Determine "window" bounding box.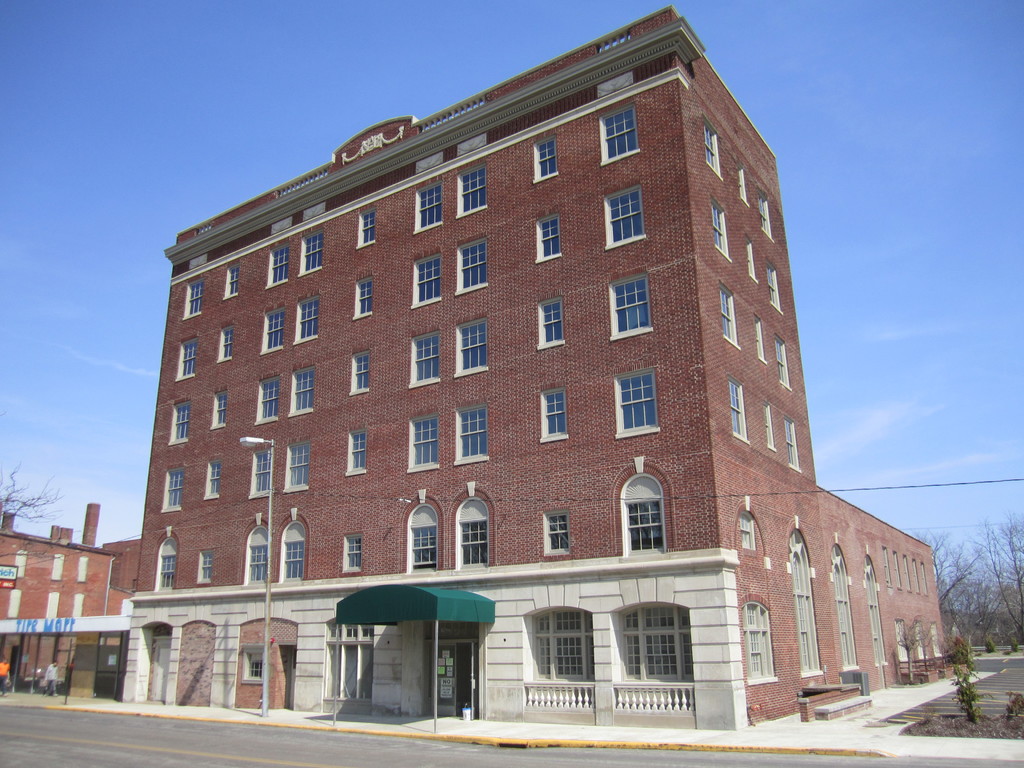
Determined: [178, 335, 193, 369].
